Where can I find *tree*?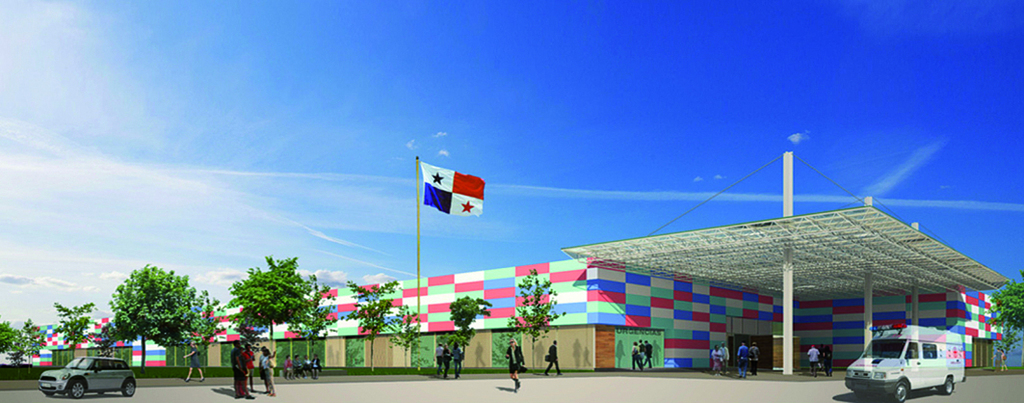
You can find it at {"x1": 383, "y1": 302, "x2": 424, "y2": 373}.
